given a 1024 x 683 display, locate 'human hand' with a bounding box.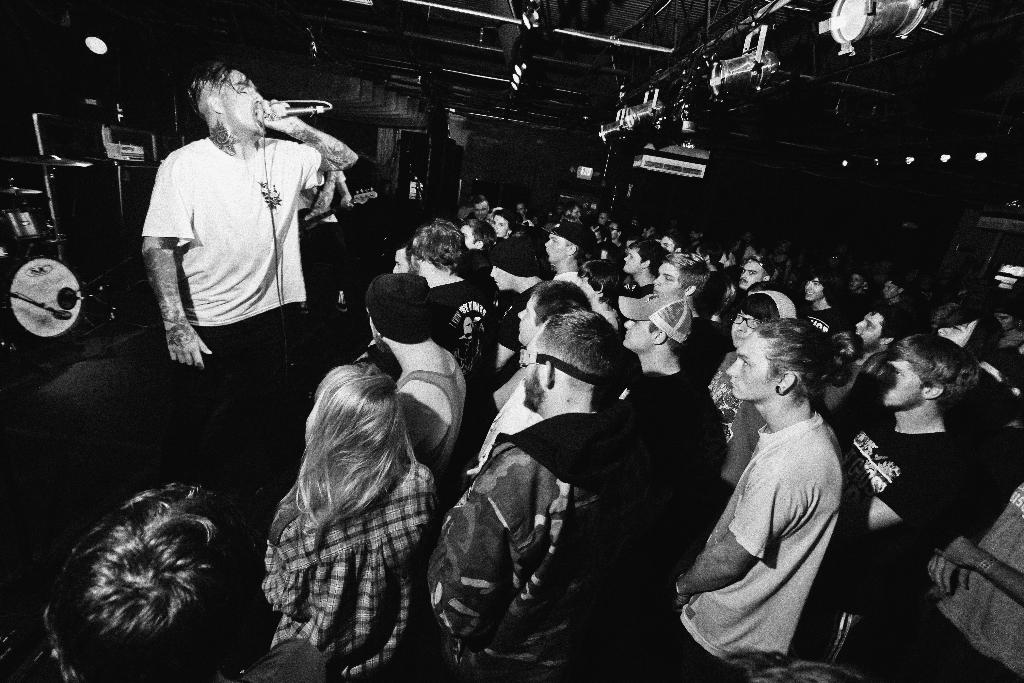
Located: bbox=[164, 320, 214, 373].
